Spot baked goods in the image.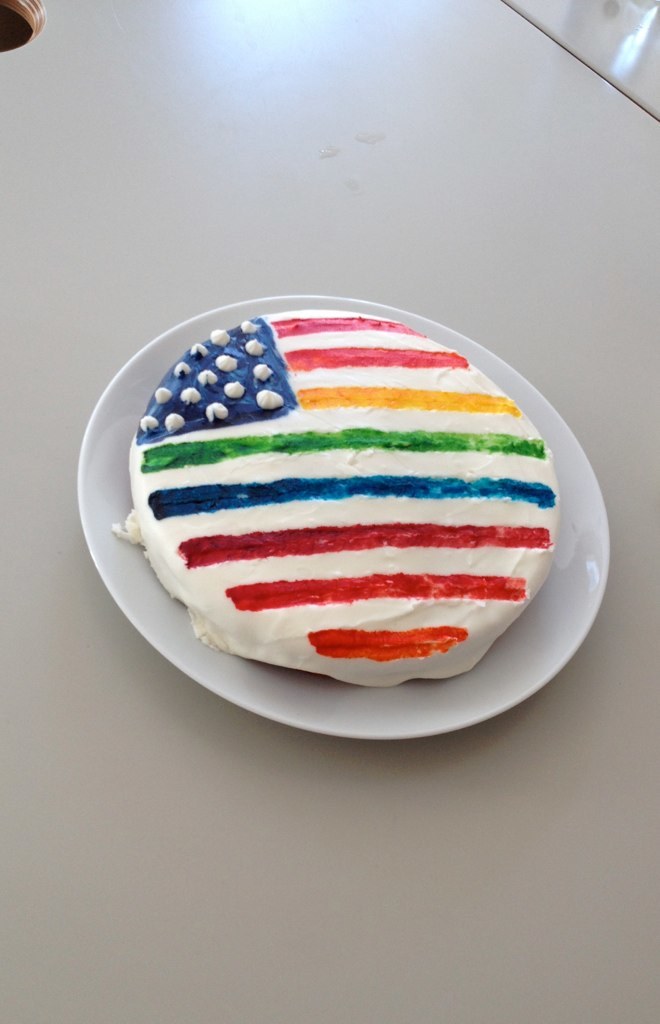
baked goods found at crop(111, 306, 562, 696).
